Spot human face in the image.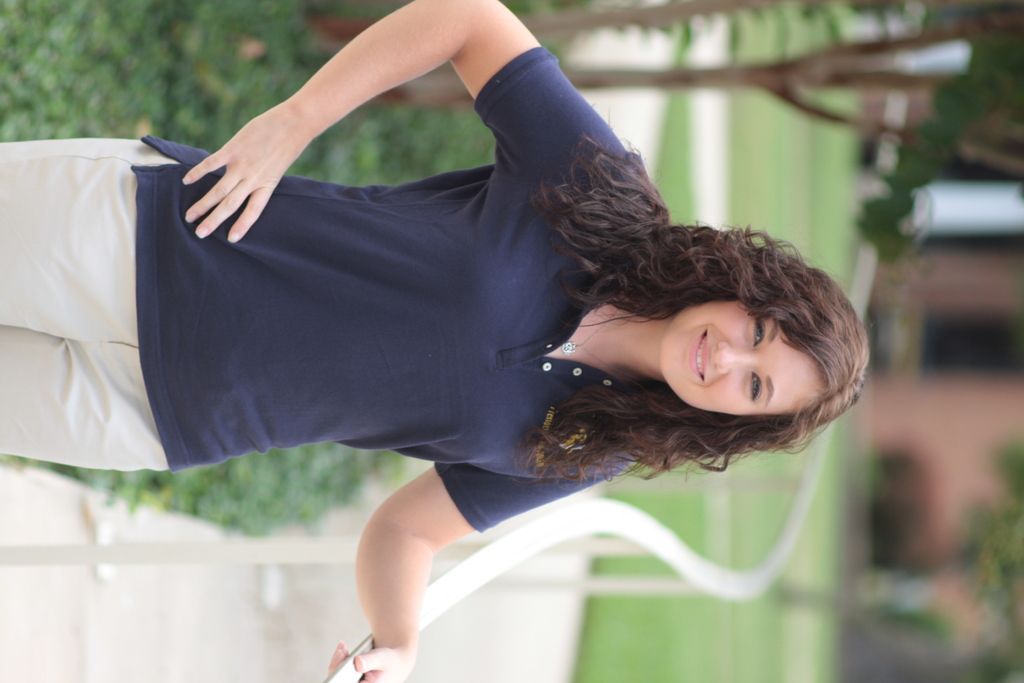
human face found at locate(661, 293, 826, 415).
